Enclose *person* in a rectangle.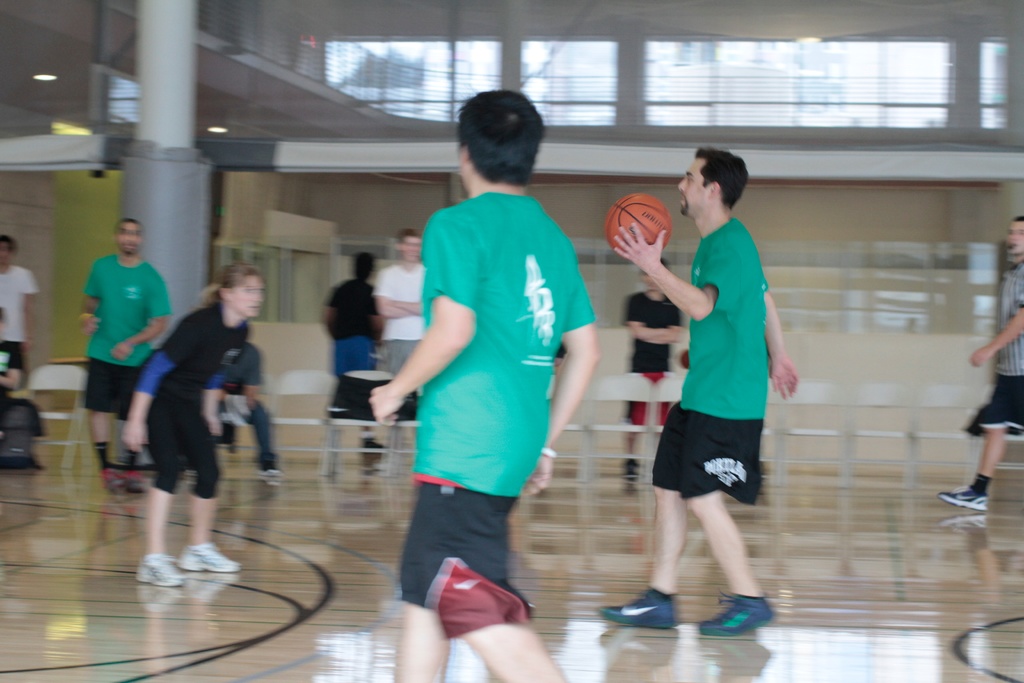
bbox=(123, 261, 269, 584).
